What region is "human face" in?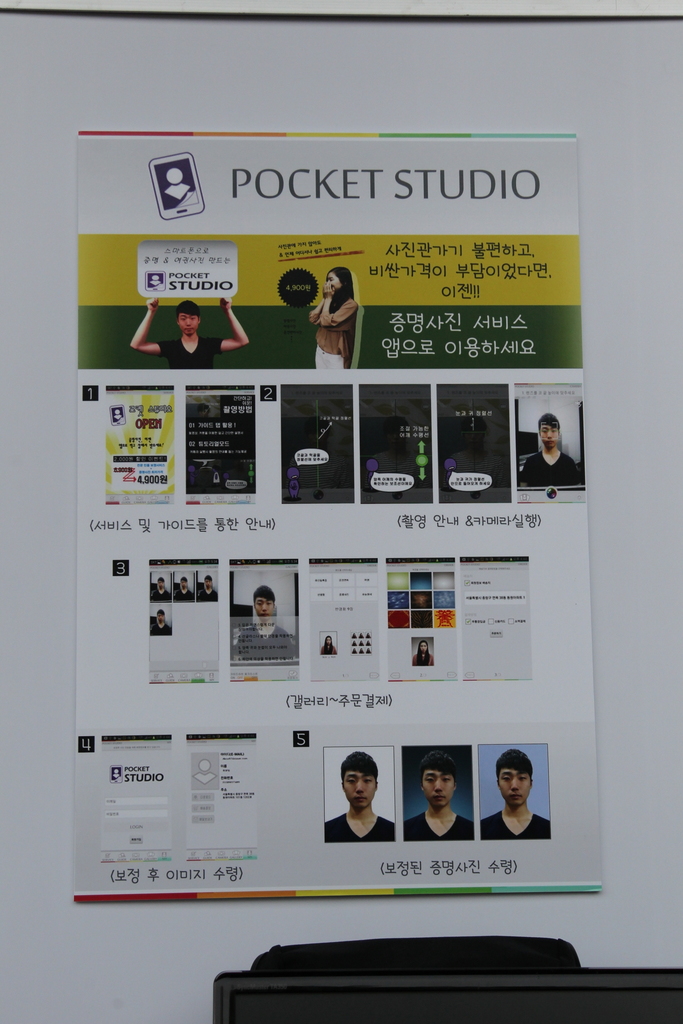
x1=182 y1=316 x2=198 y2=337.
